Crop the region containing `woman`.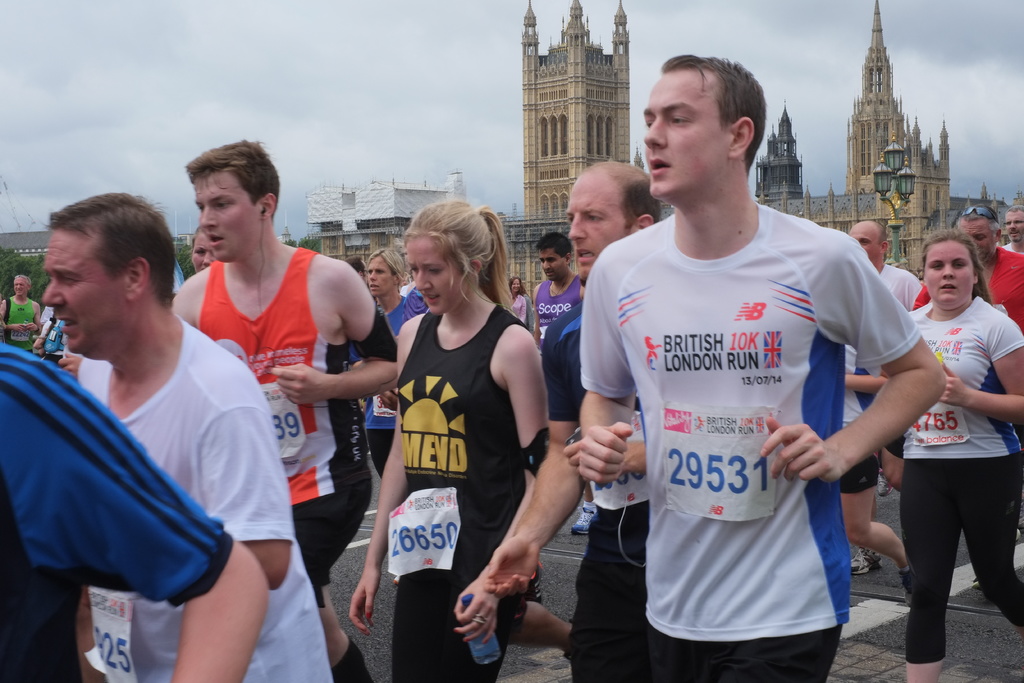
Crop region: left=506, top=277, right=527, bottom=324.
